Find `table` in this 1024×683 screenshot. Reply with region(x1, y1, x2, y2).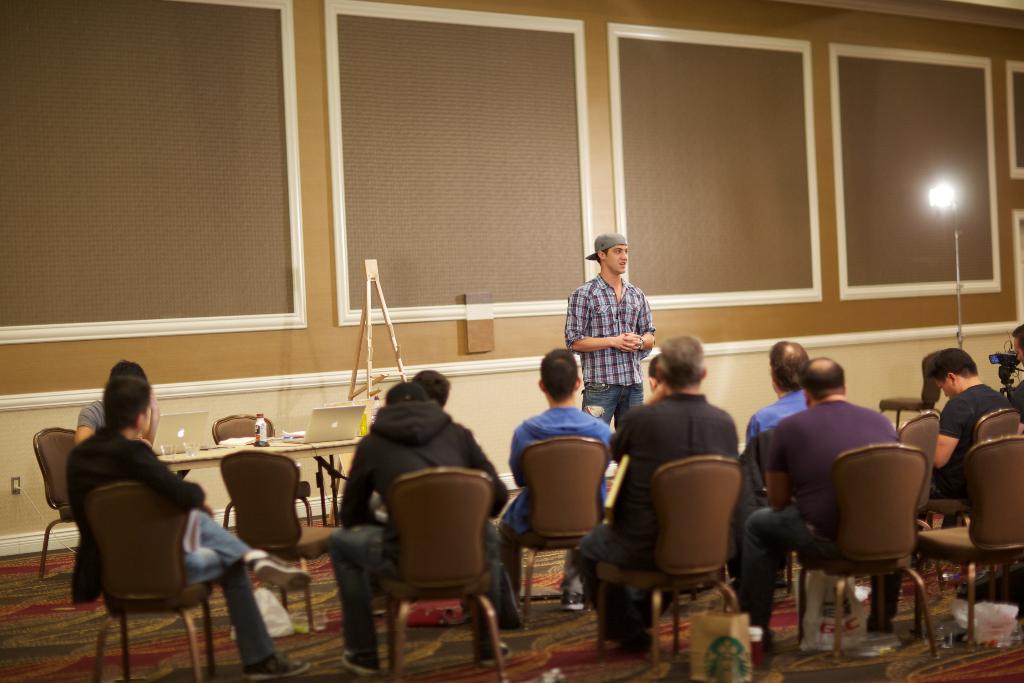
region(152, 431, 376, 523).
